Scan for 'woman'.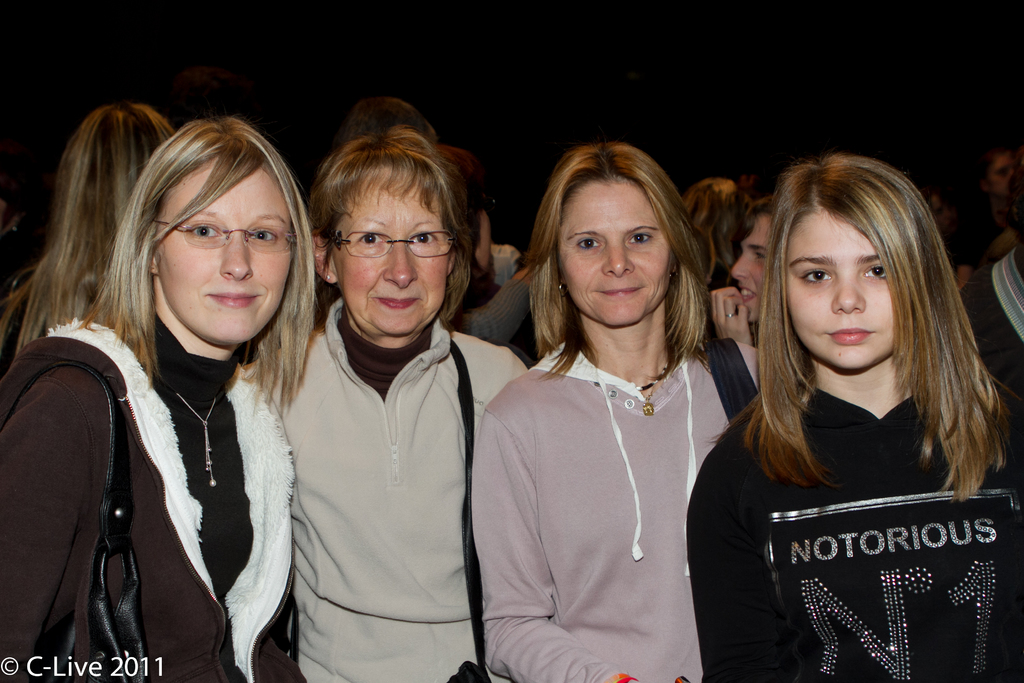
Scan result: bbox=[687, 152, 1020, 682].
